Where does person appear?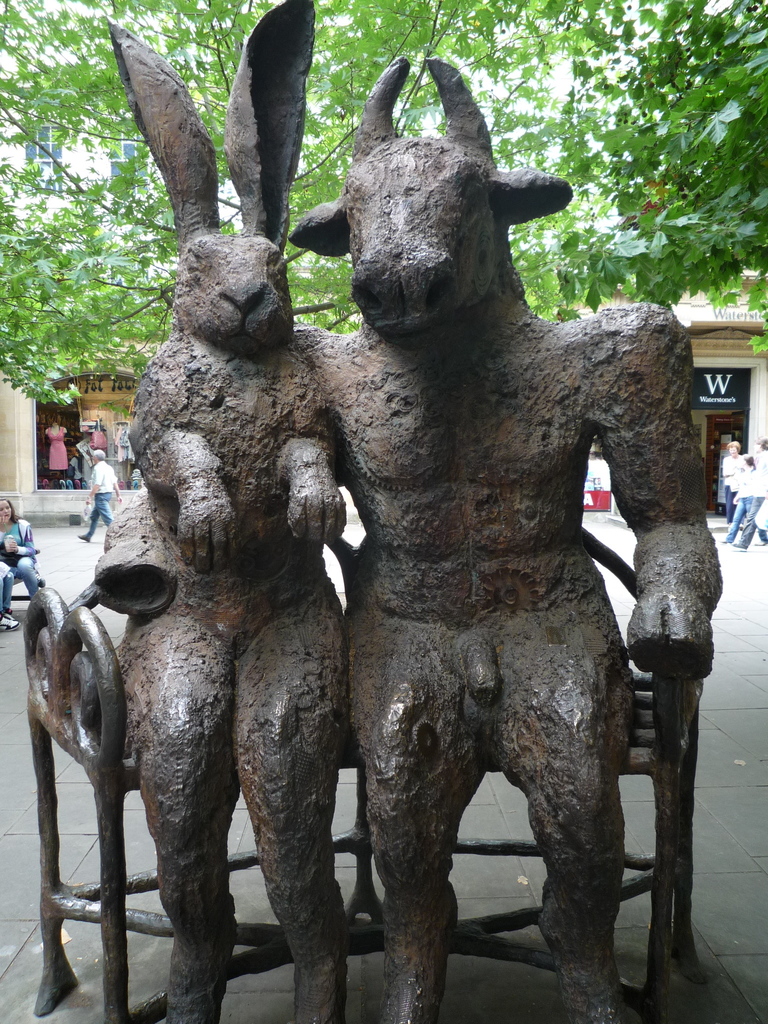
Appears at left=50, top=417, right=76, bottom=486.
